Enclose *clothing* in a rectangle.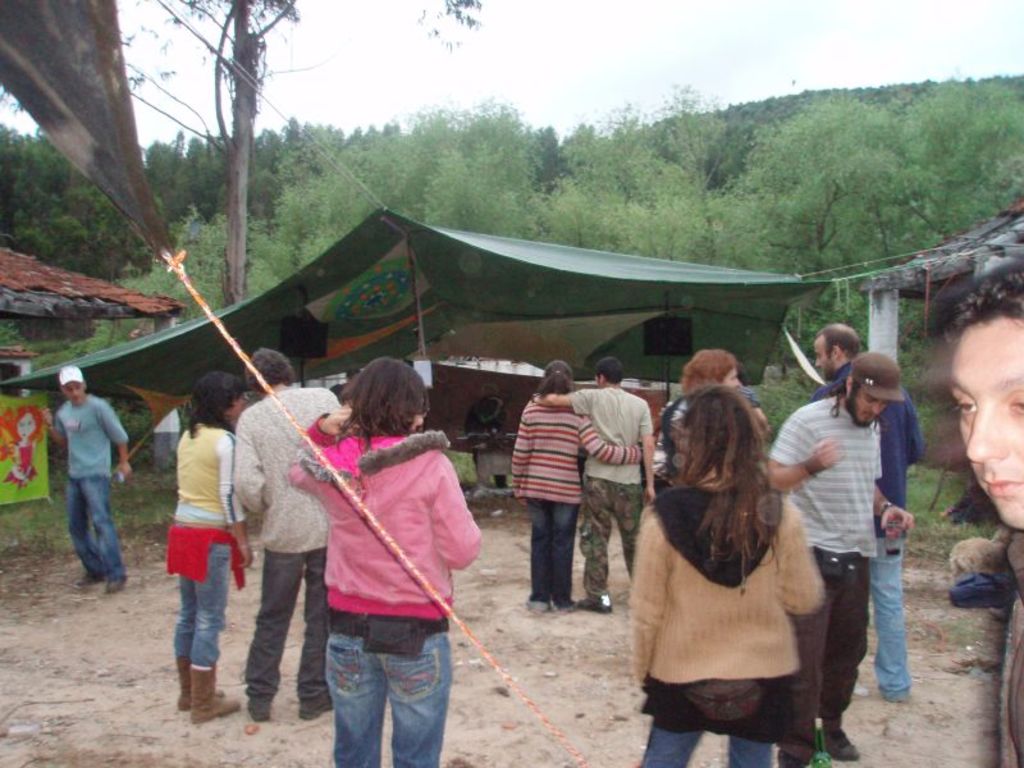
region(769, 396, 883, 735).
